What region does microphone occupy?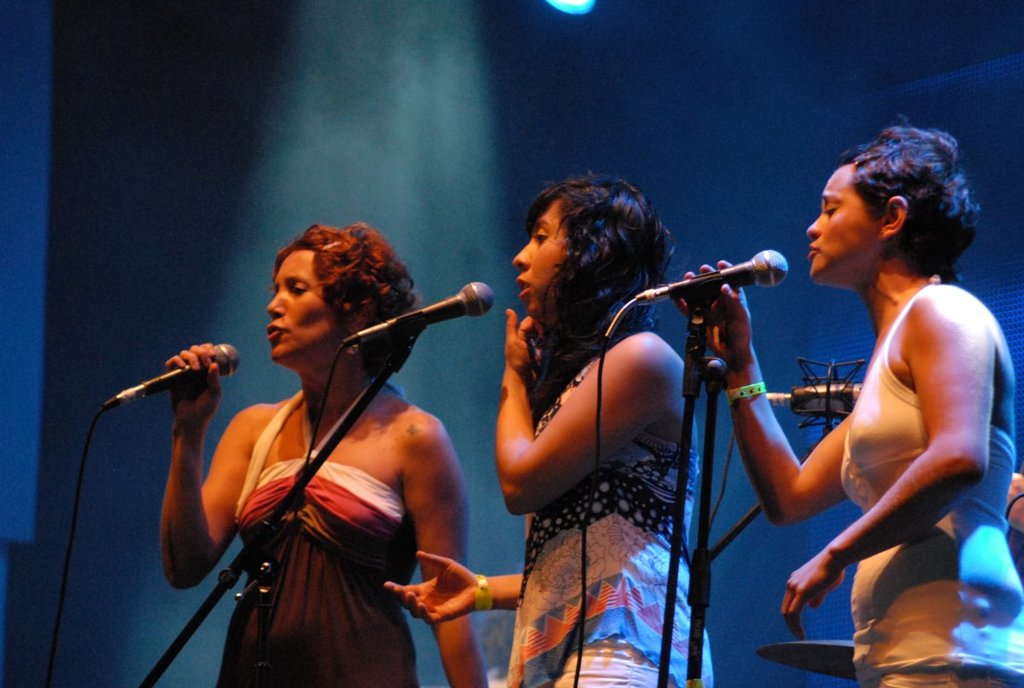
<box>614,243,801,306</box>.
